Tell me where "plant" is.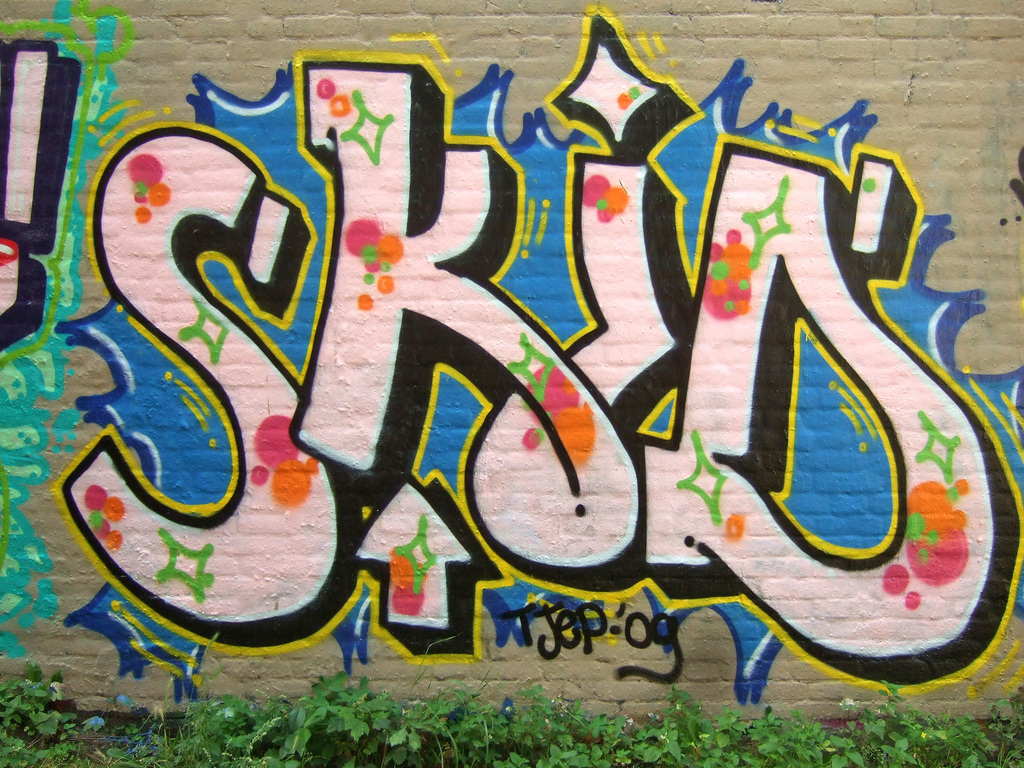
"plant" is at {"x1": 383, "y1": 682, "x2": 485, "y2": 767}.
